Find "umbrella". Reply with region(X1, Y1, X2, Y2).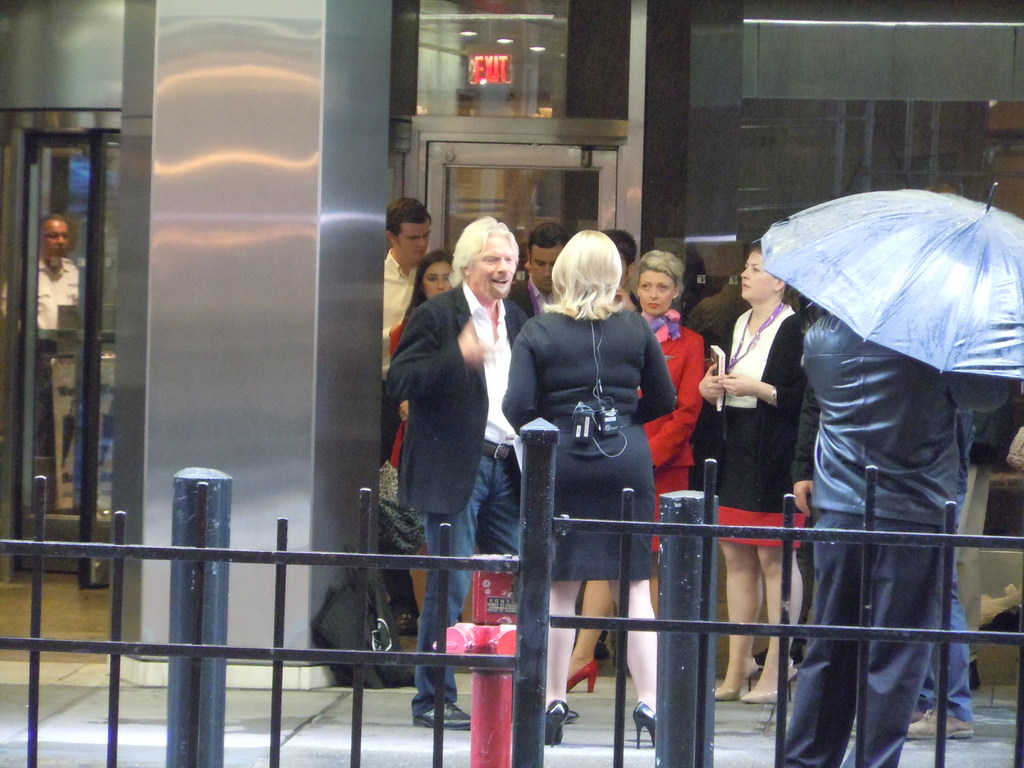
region(300, 545, 419, 691).
